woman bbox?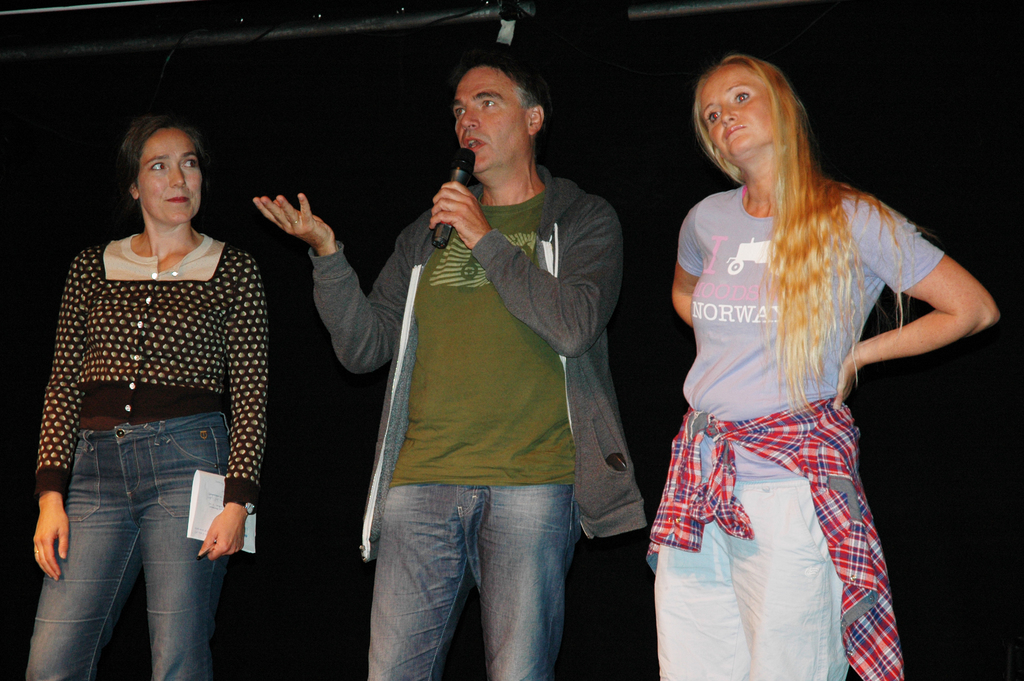
607 54 956 669
